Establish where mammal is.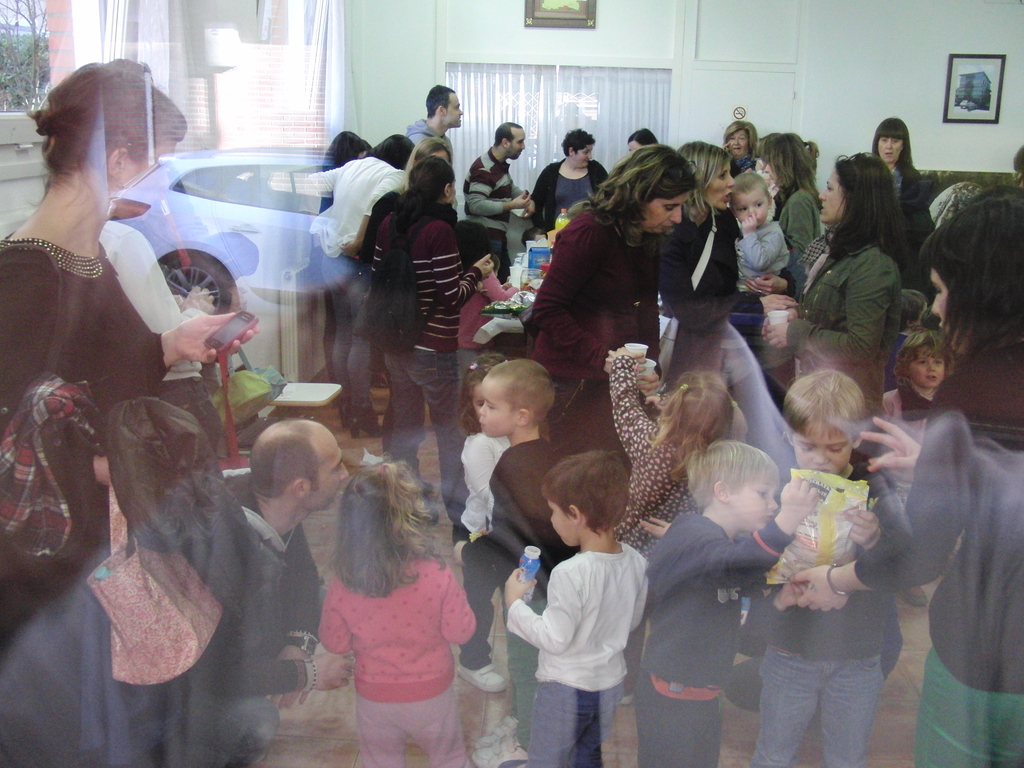
Established at <bbox>884, 324, 948, 604</bbox>.
